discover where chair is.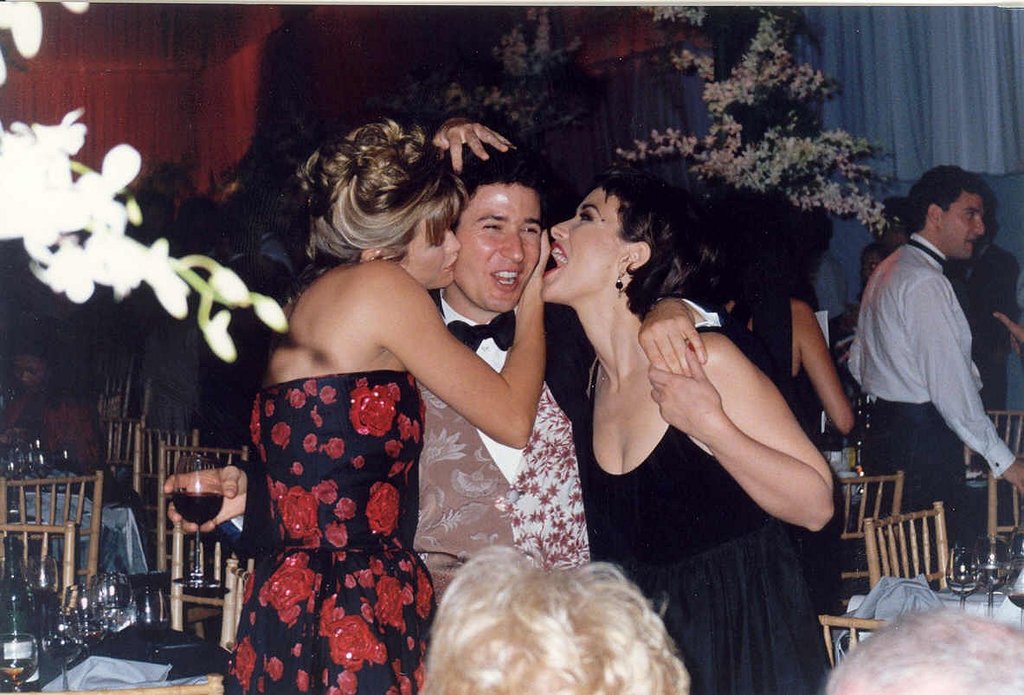
Discovered at x1=132, y1=427, x2=200, y2=566.
